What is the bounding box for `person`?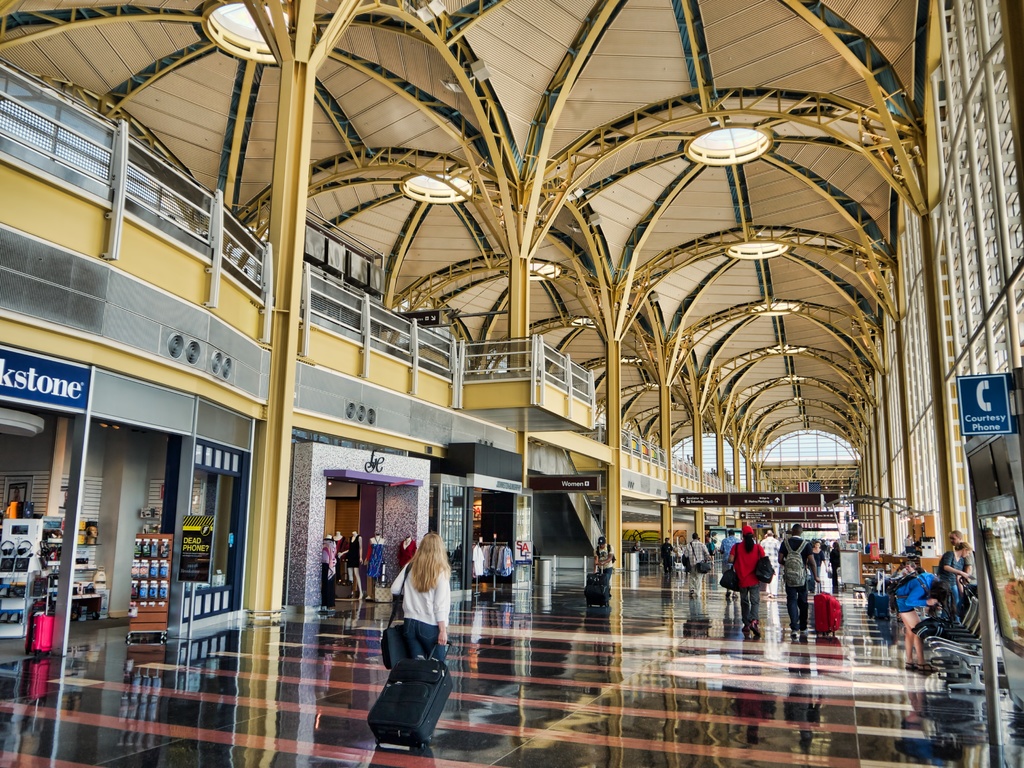
rect(826, 541, 845, 590).
